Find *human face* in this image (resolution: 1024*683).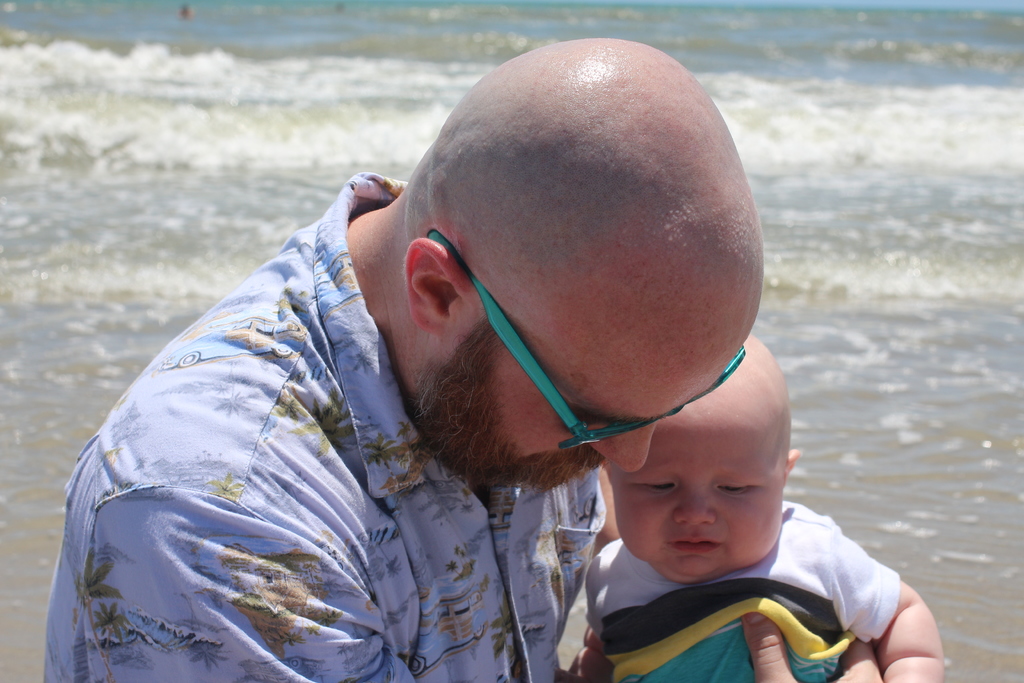
pyautogui.locateOnScreen(451, 270, 749, 492).
